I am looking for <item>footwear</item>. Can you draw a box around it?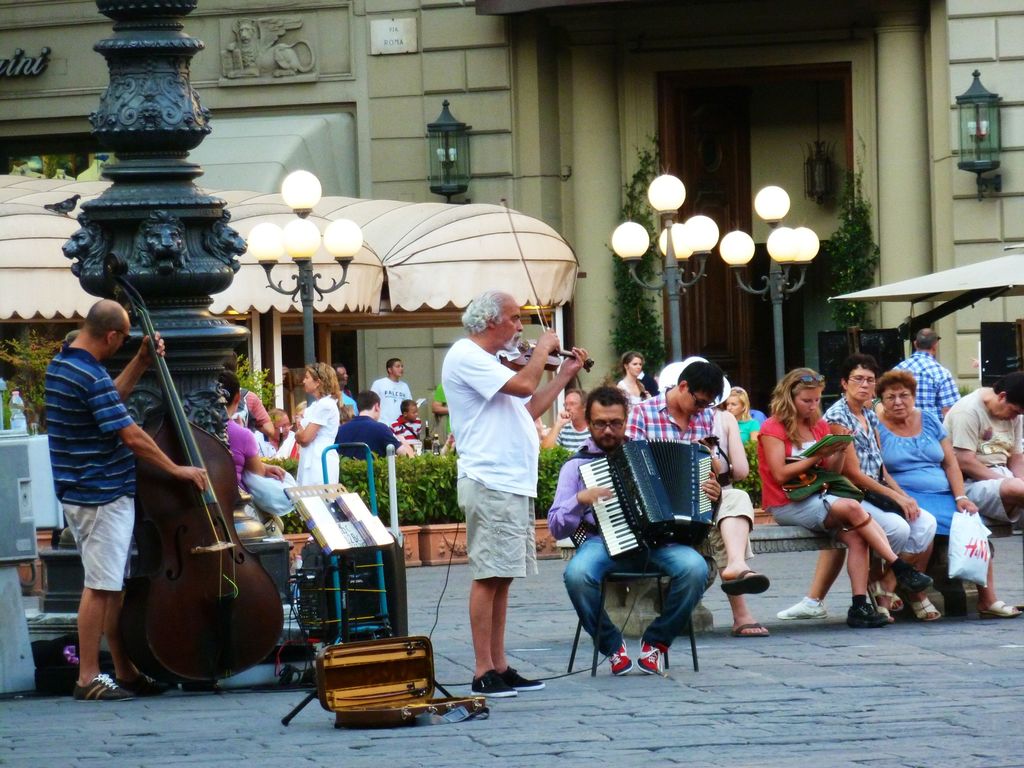
Sure, the bounding box is <bbox>462, 661, 521, 702</bbox>.
